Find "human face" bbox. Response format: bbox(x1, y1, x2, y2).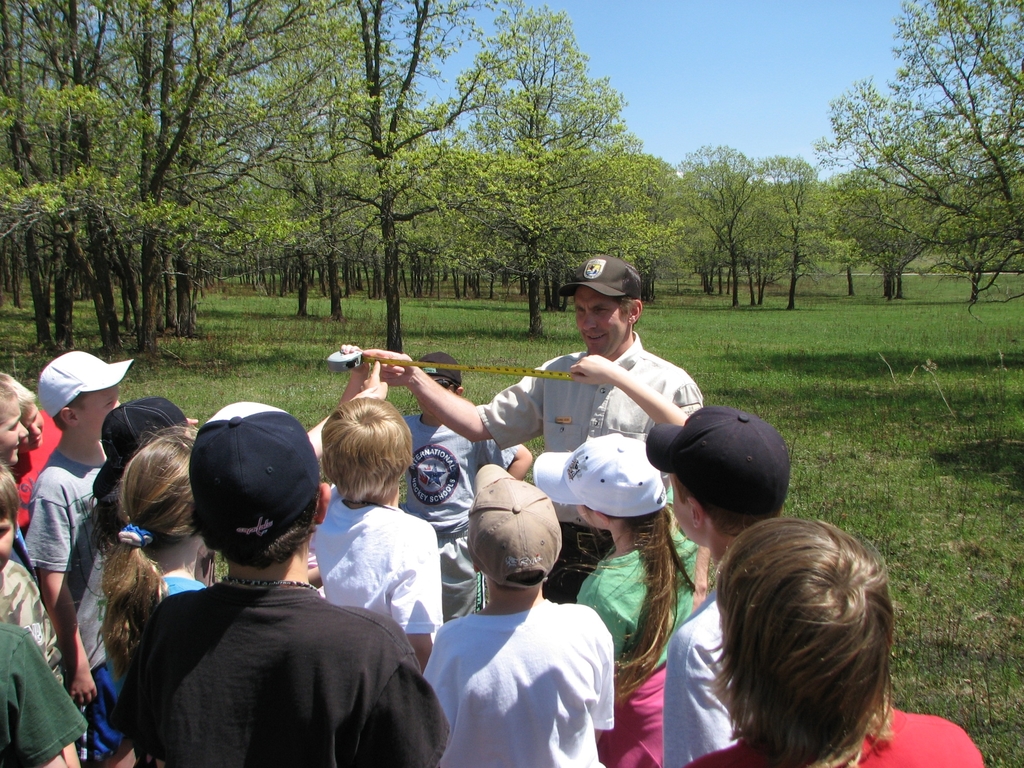
bbox(575, 286, 627, 358).
